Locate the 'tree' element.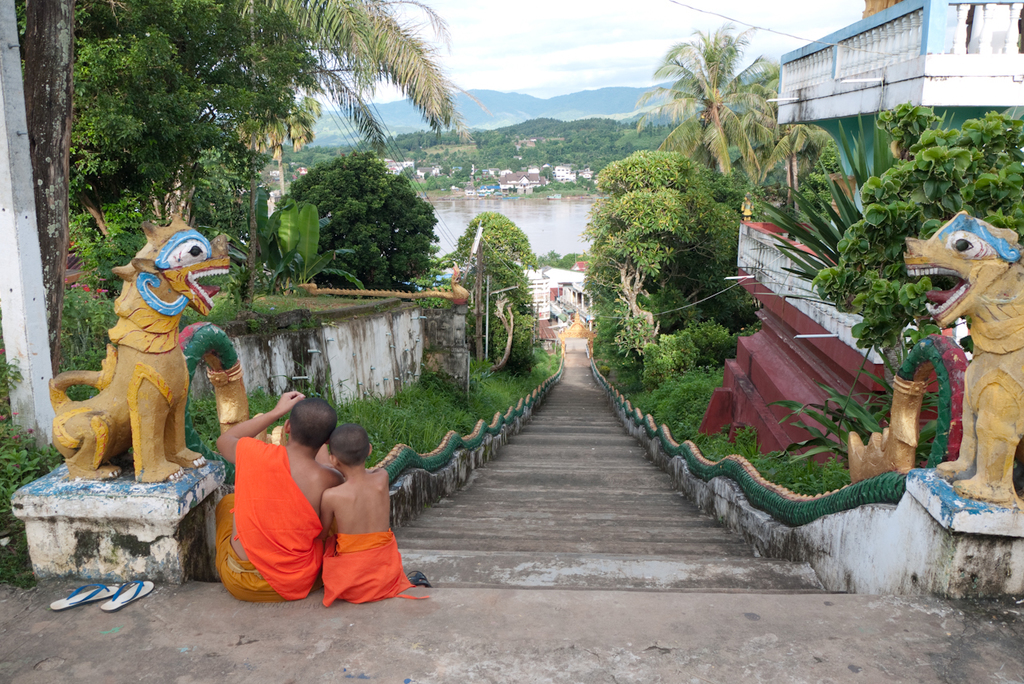
Element bbox: 577/147/755/366.
